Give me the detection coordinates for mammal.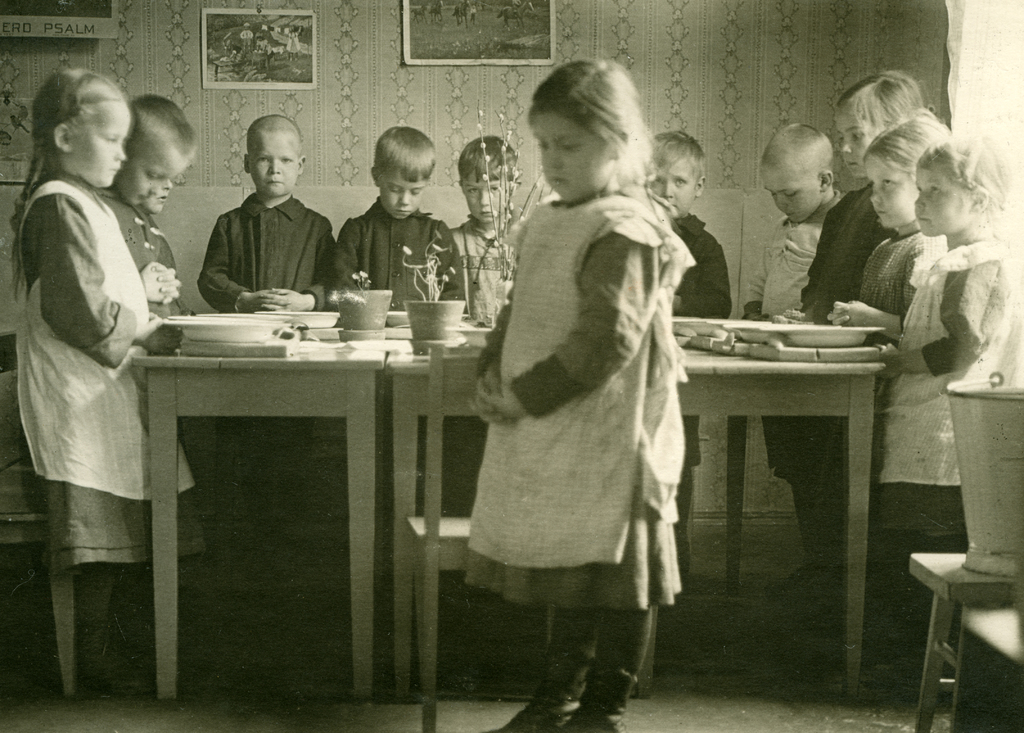
202,115,328,311.
